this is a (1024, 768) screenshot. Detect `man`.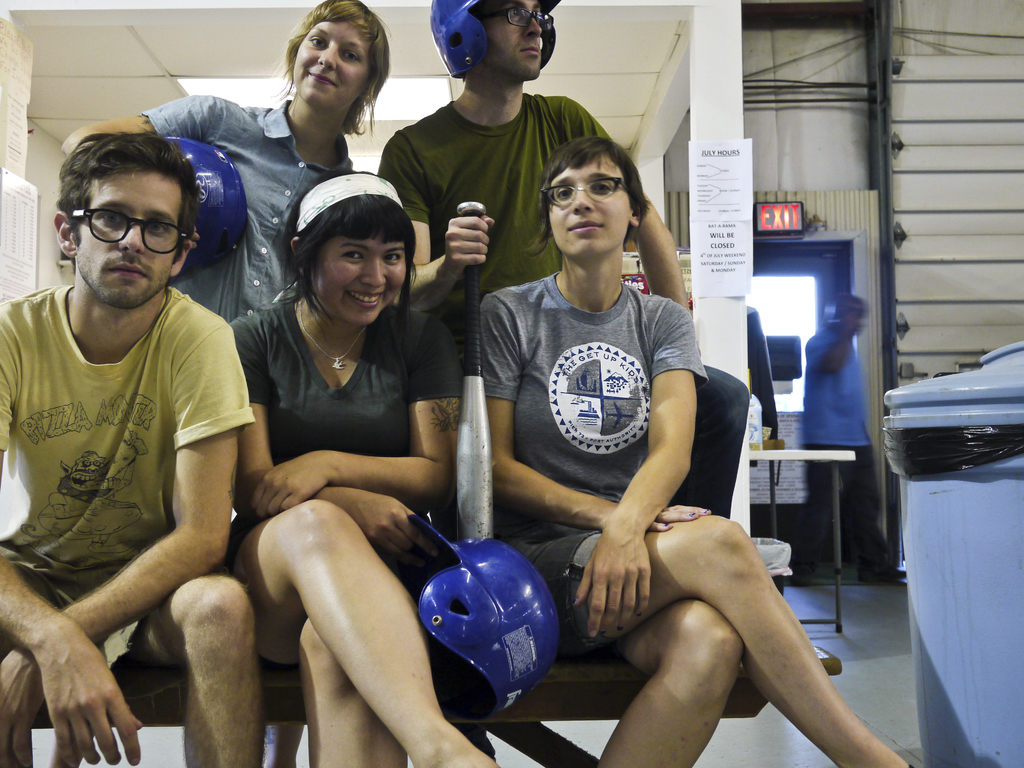
bbox=(381, 0, 687, 351).
